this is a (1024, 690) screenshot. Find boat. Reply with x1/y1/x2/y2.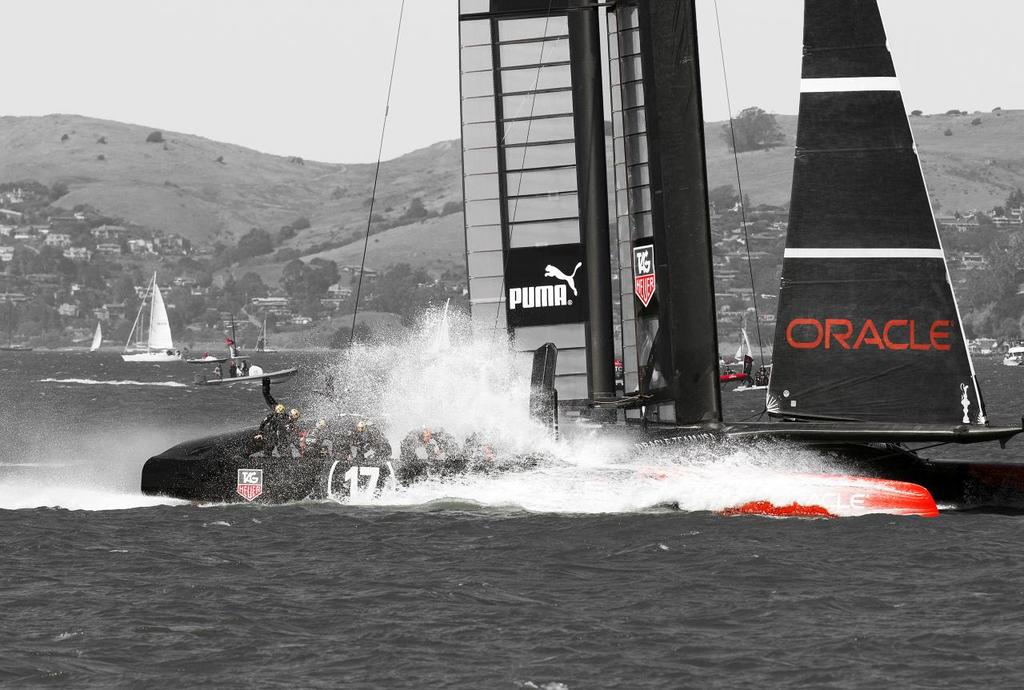
117/270/182/366.
